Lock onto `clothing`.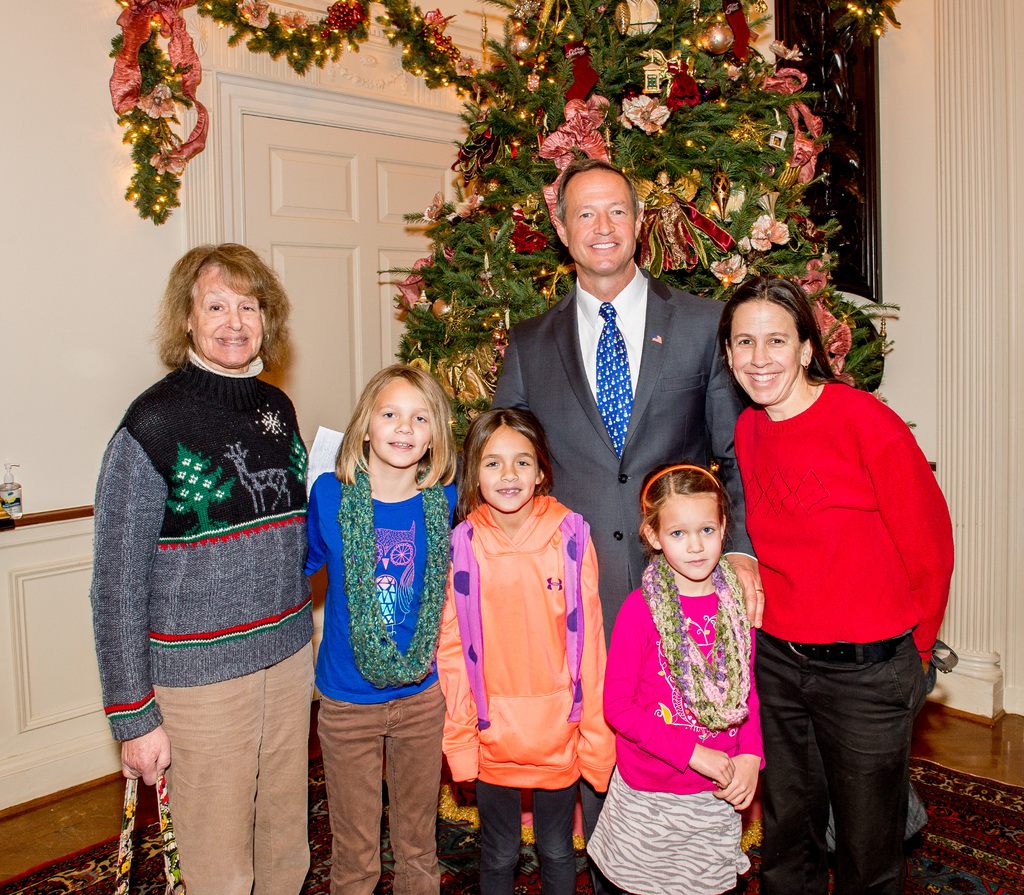
Locked: bbox=(585, 548, 767, 894).
